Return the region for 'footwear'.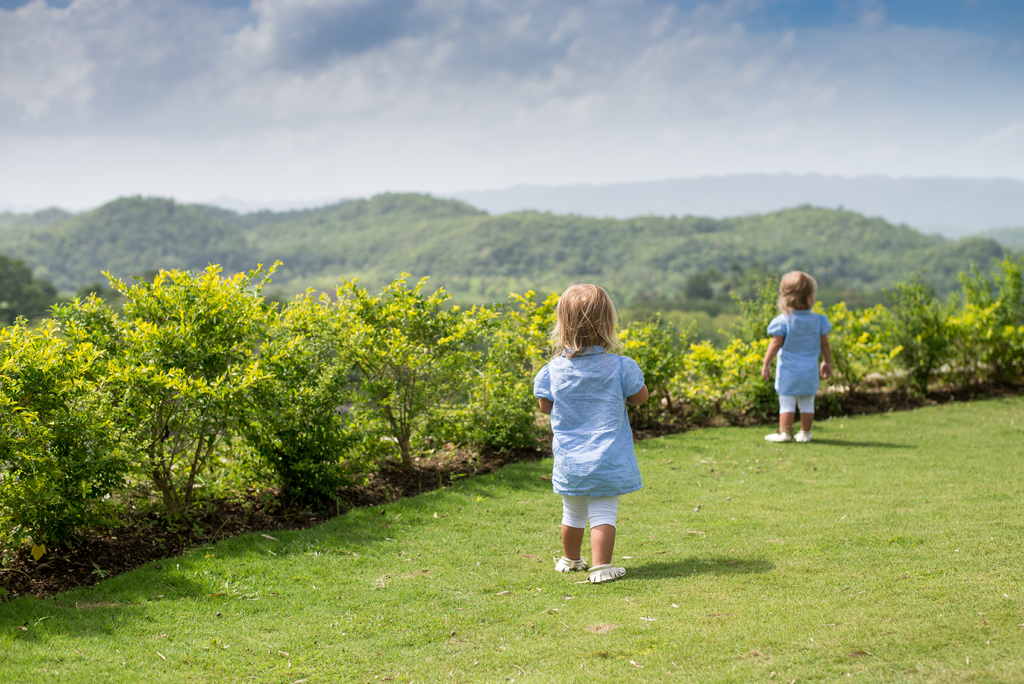
bbox=[585, 556, 631, 583].
